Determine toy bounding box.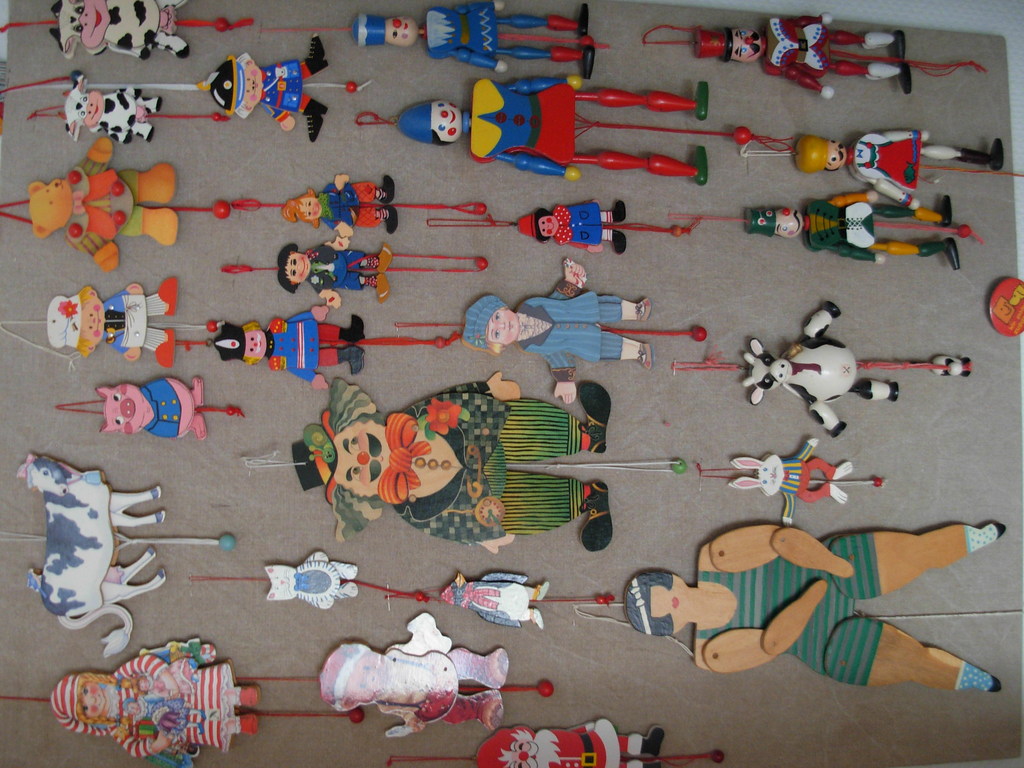
Determined: 519:202:625:259.
